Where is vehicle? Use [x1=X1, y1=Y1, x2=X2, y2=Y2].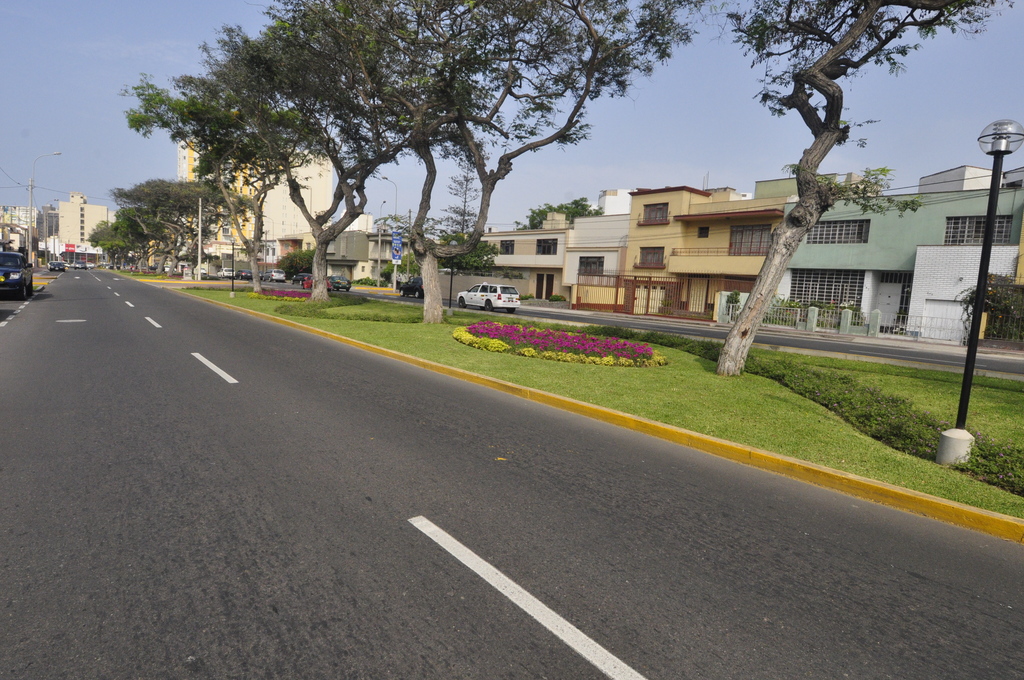
[x1=389, y1=273, x2=429, y2=300].
